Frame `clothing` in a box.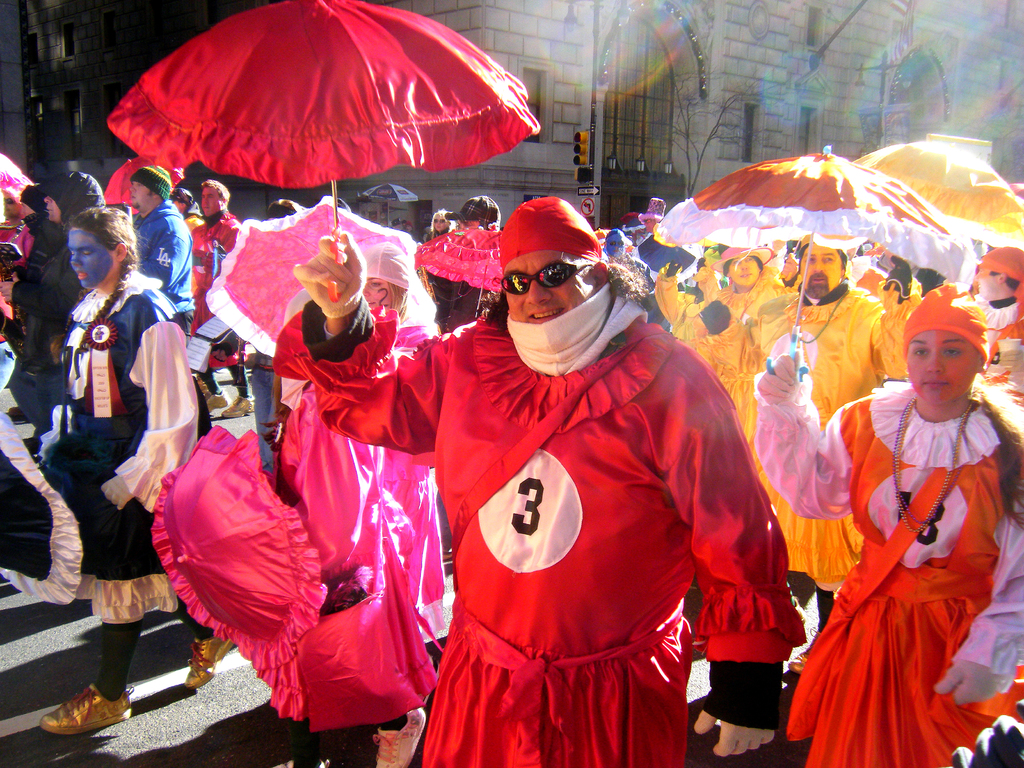
bbox=[852, 135, 1014, 228].
